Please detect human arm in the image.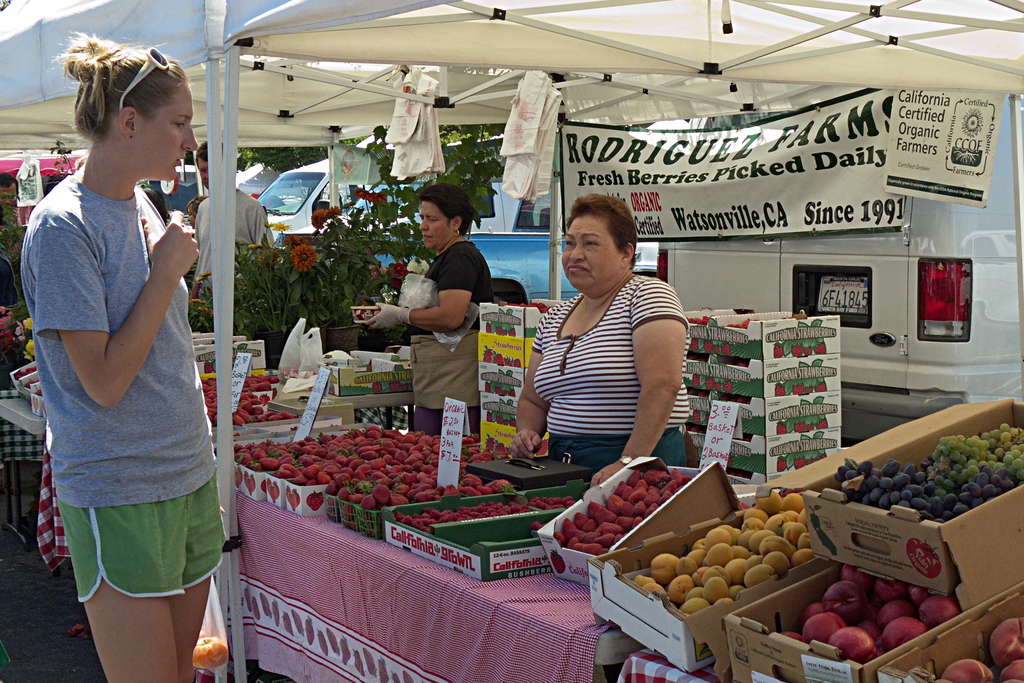
{"left": 589, "top": 277, "right": 689, "bottom": 488}.
